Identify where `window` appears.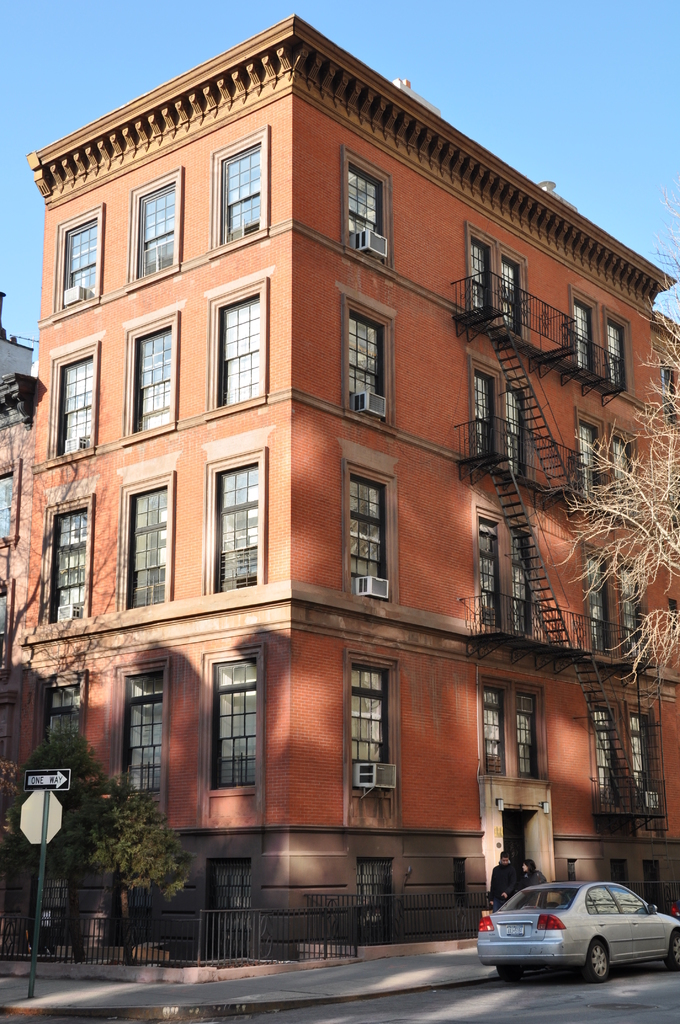
Appears at <box>350,665,390,769</box>.
